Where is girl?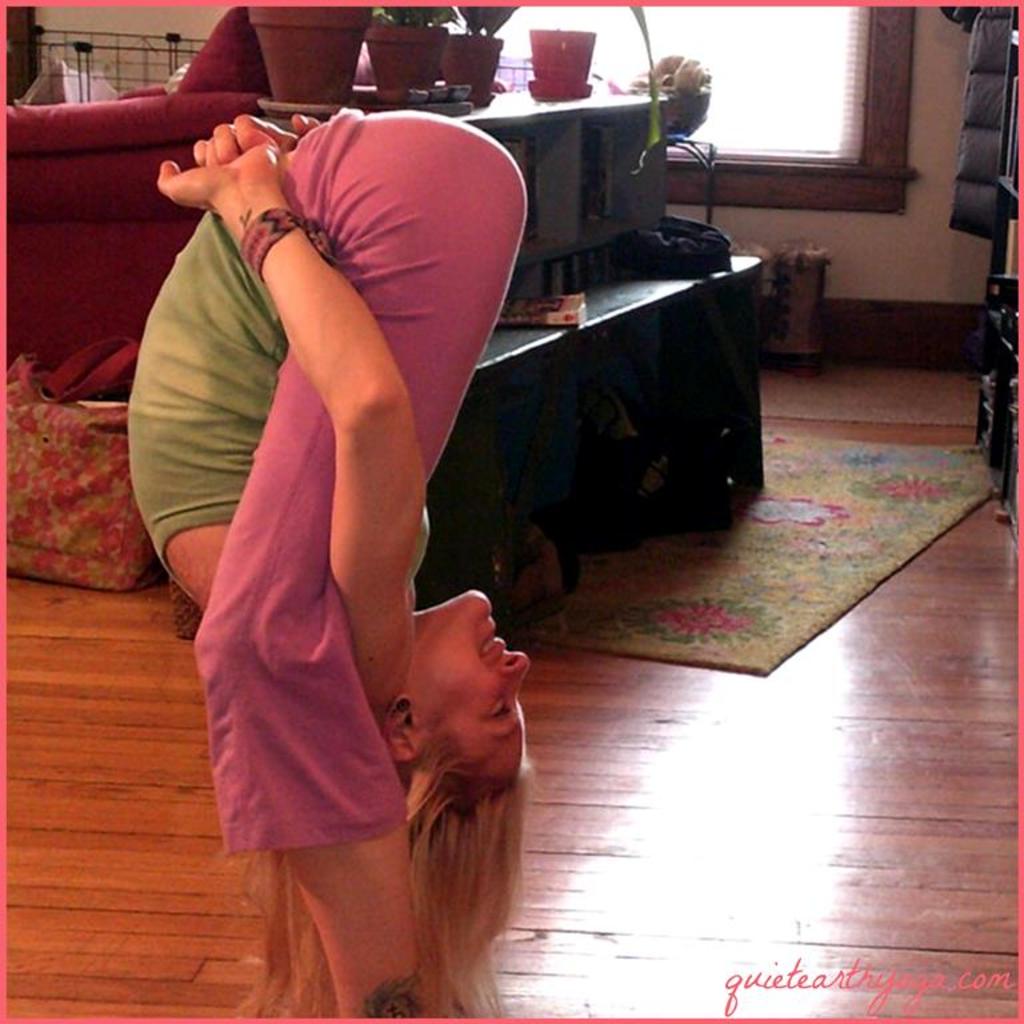
locate(119, 103, 539, 1019).
